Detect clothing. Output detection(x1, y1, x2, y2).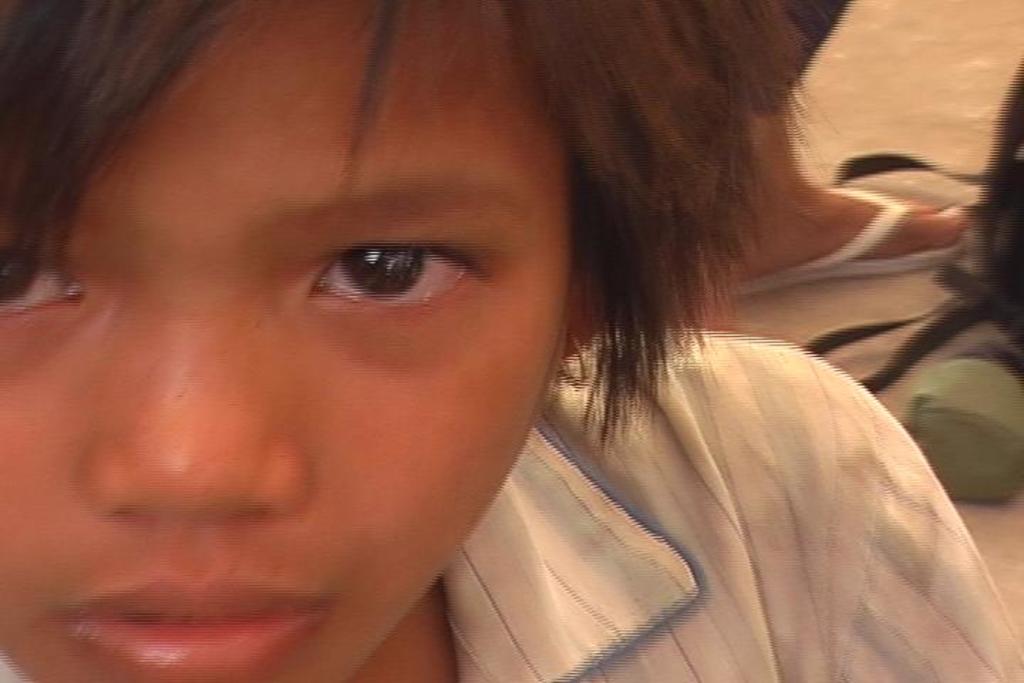
detection(432, 317, 1017, 682).
